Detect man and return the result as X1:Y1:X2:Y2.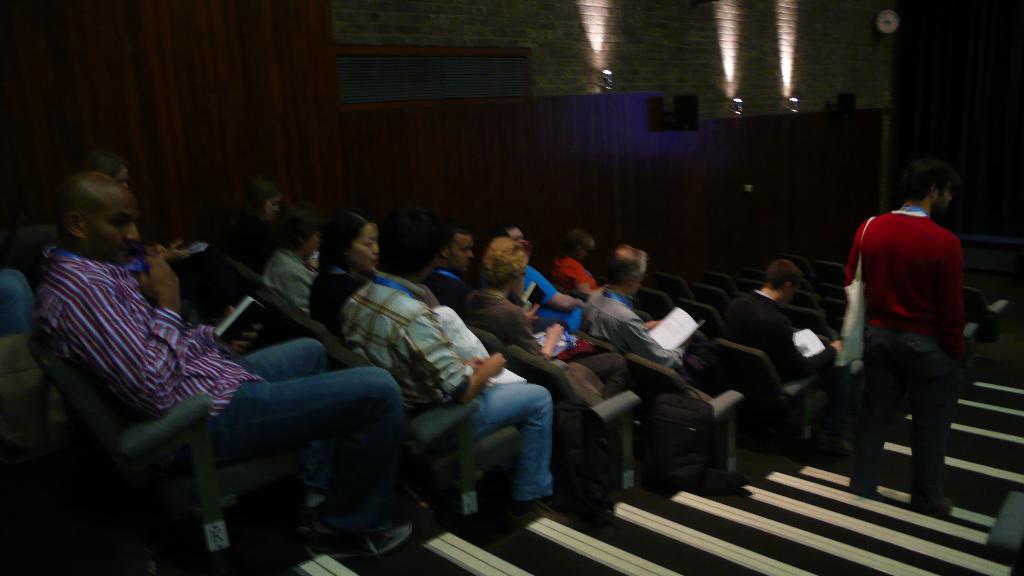
420:225:470:301.
